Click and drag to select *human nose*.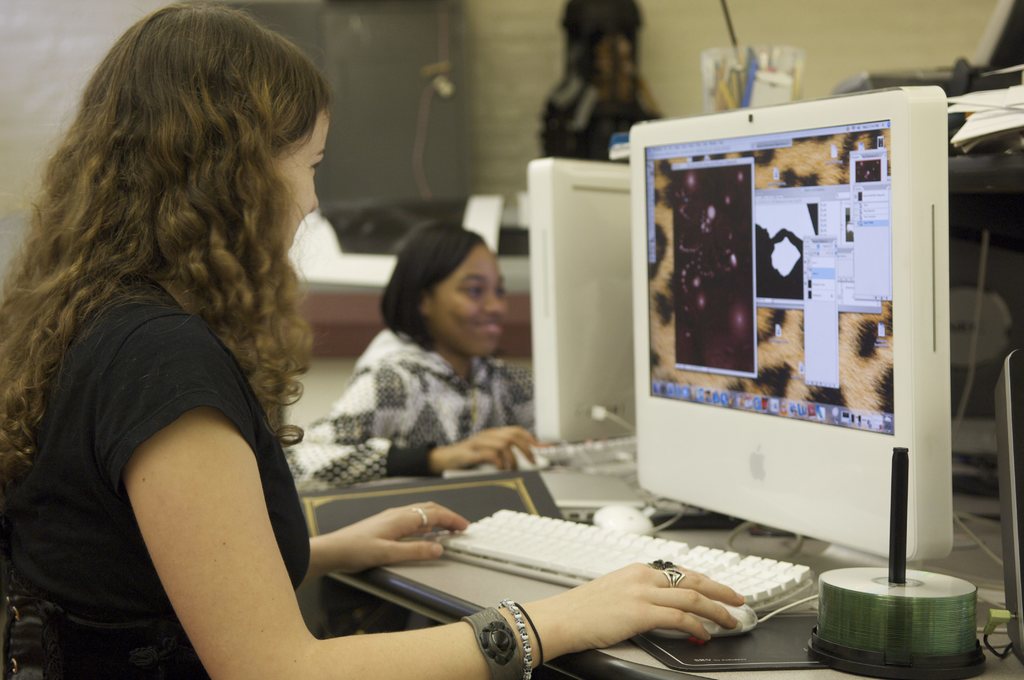
Selection: [left=314, top=190, right=319, bottom=209].
